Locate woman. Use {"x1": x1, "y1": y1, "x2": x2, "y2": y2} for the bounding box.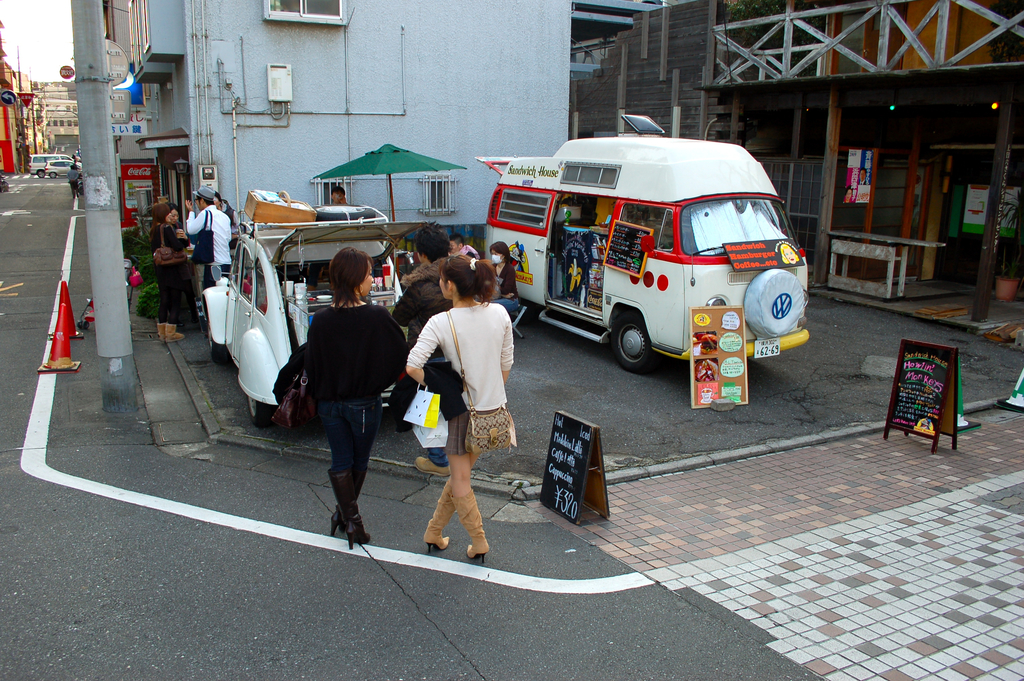
{"x1": 404, "y1": 256, "x2": 514, "y2": 562}.
